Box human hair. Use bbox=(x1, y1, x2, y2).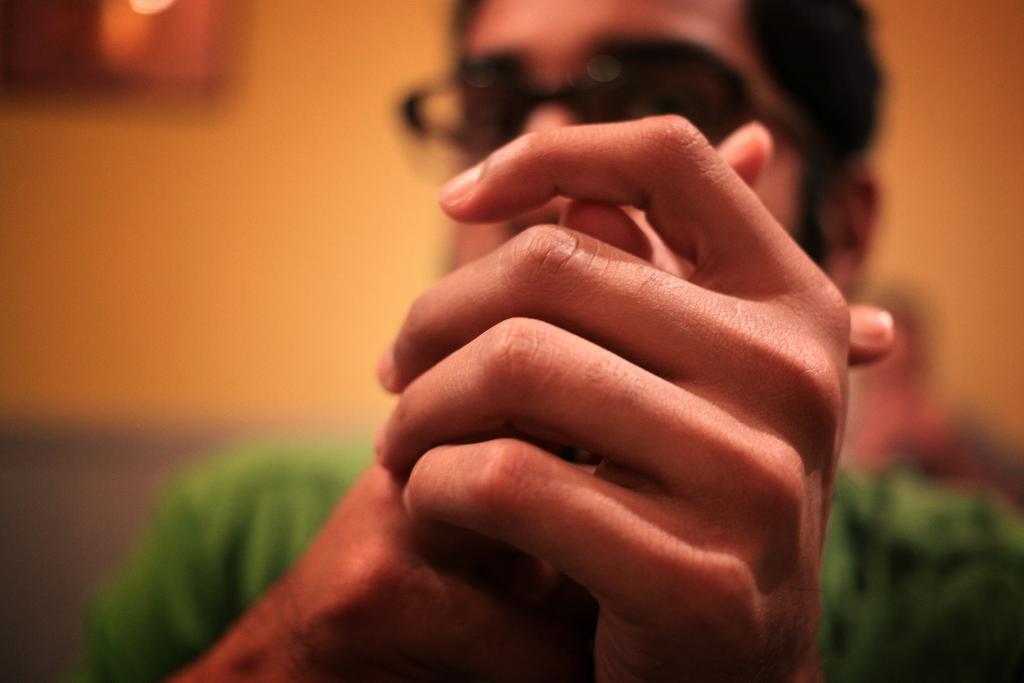
bbox=(455, 0, 890, 261).
